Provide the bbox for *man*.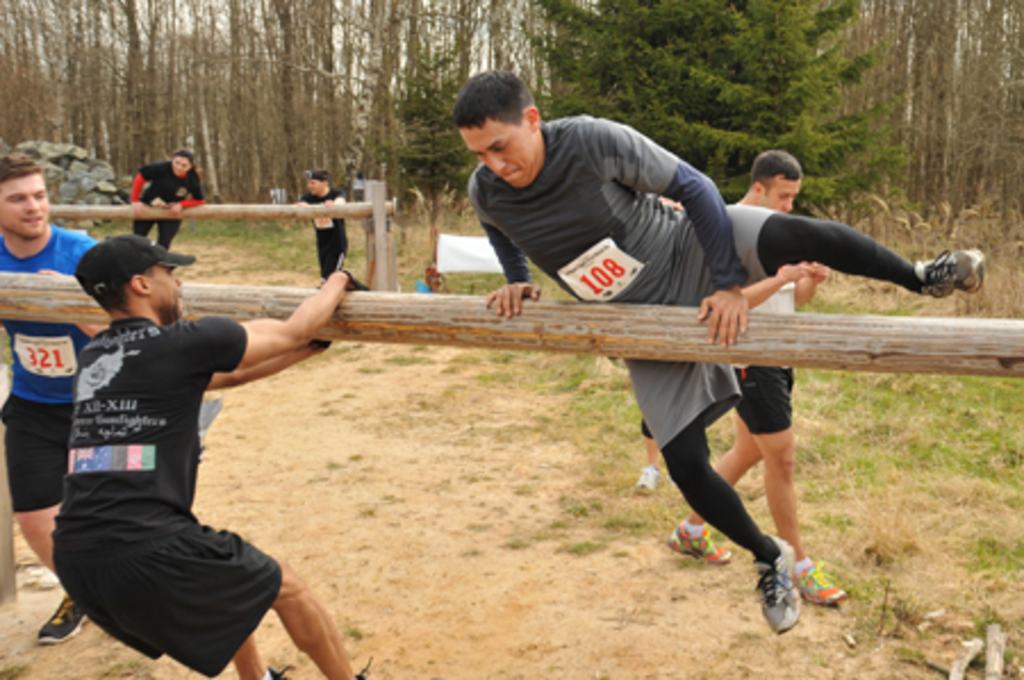
region(289, 166, 350, 289).
